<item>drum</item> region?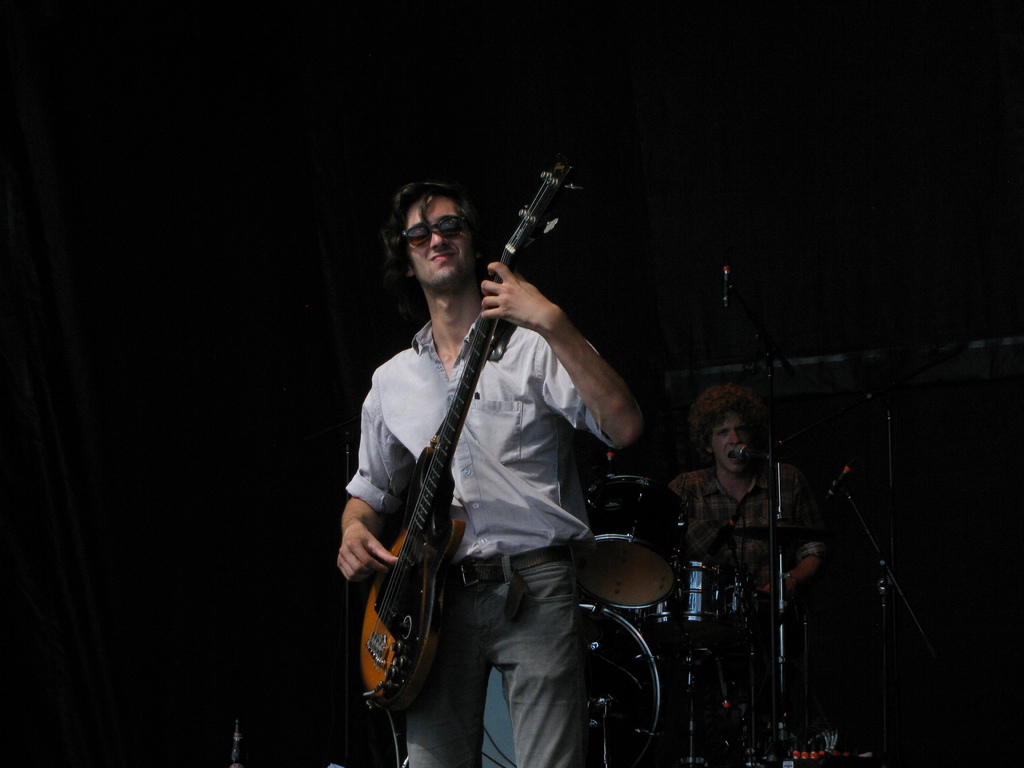
483/604/664/767
